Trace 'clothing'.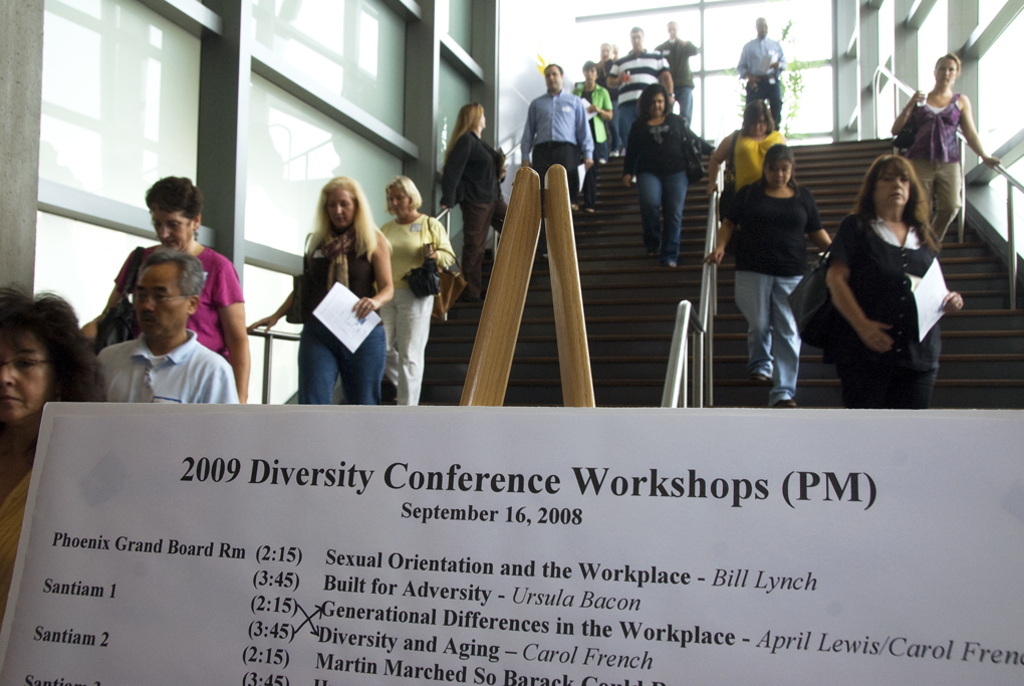
Traced to Rect(112, 245, 247, 360).
